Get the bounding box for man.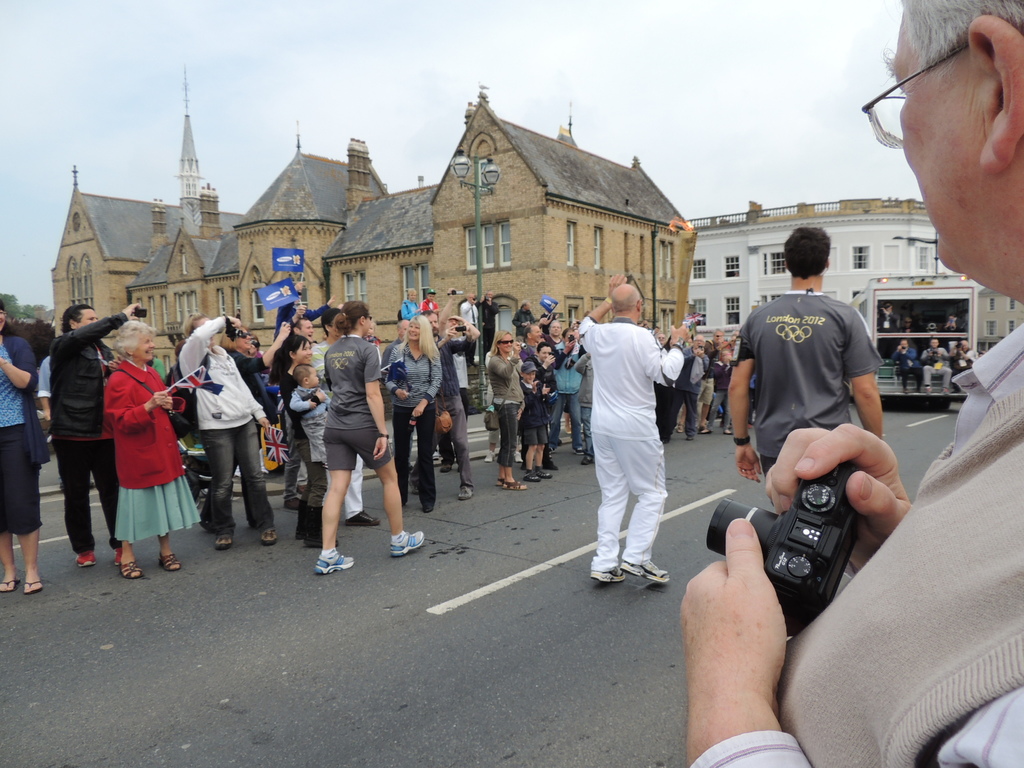
(922, 335, 952, 393).
